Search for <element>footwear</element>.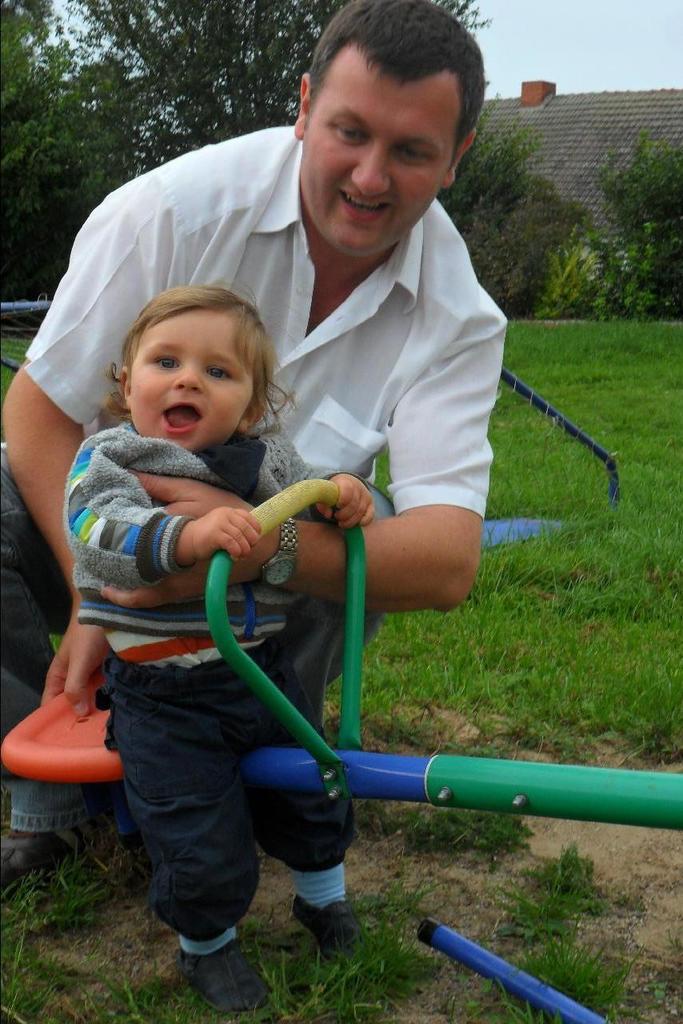
Found at l=167, t=918, r=273, b=1013.
